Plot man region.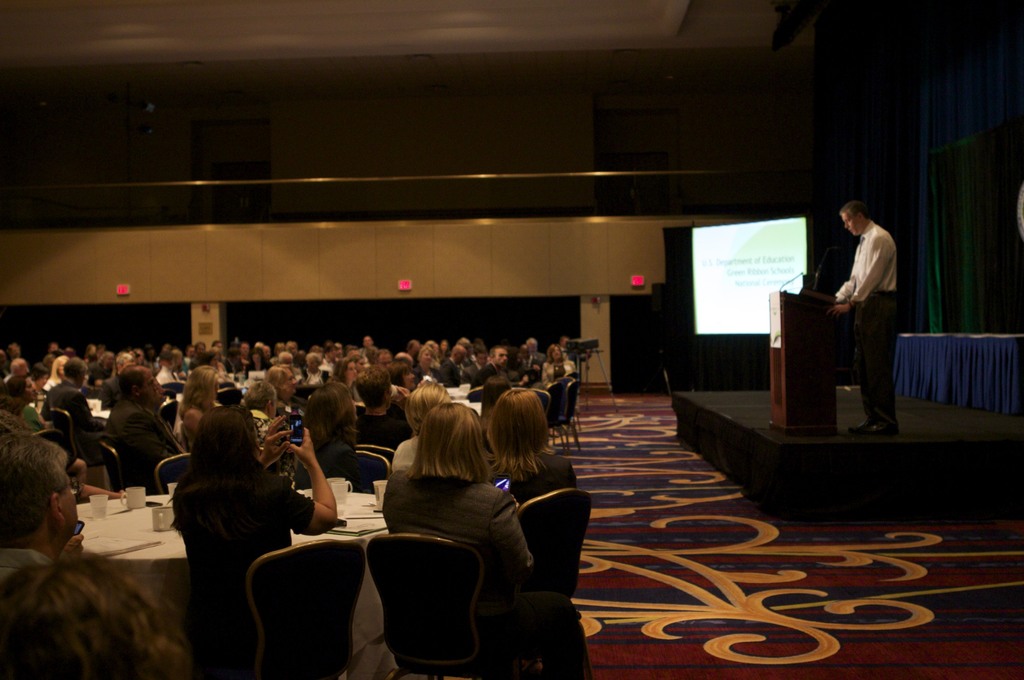
Plotted at pyautogui.locateOnScreen(353, 360, 414, 447).
